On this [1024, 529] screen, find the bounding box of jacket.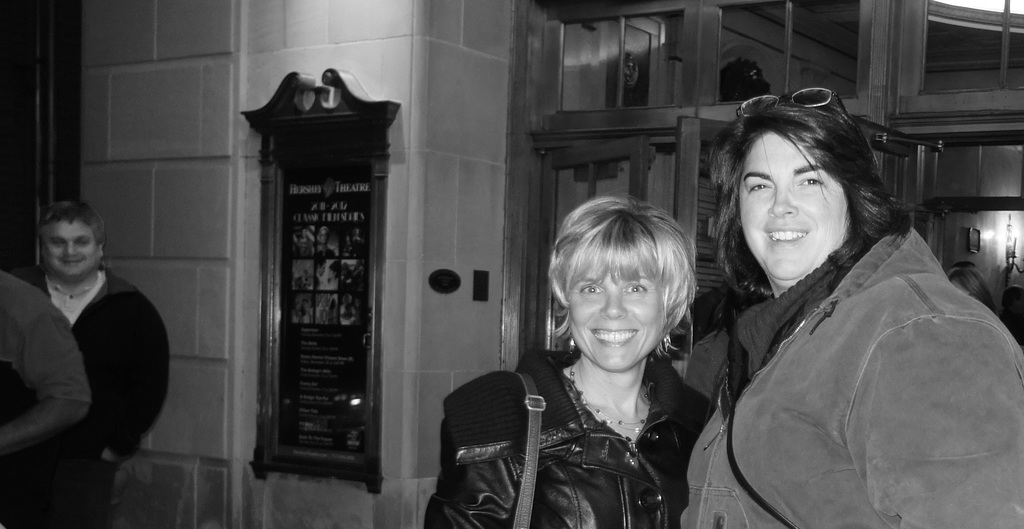
Bounding box: {"left": 699, "top": 156, "right": 999, "bottom": 528}.
